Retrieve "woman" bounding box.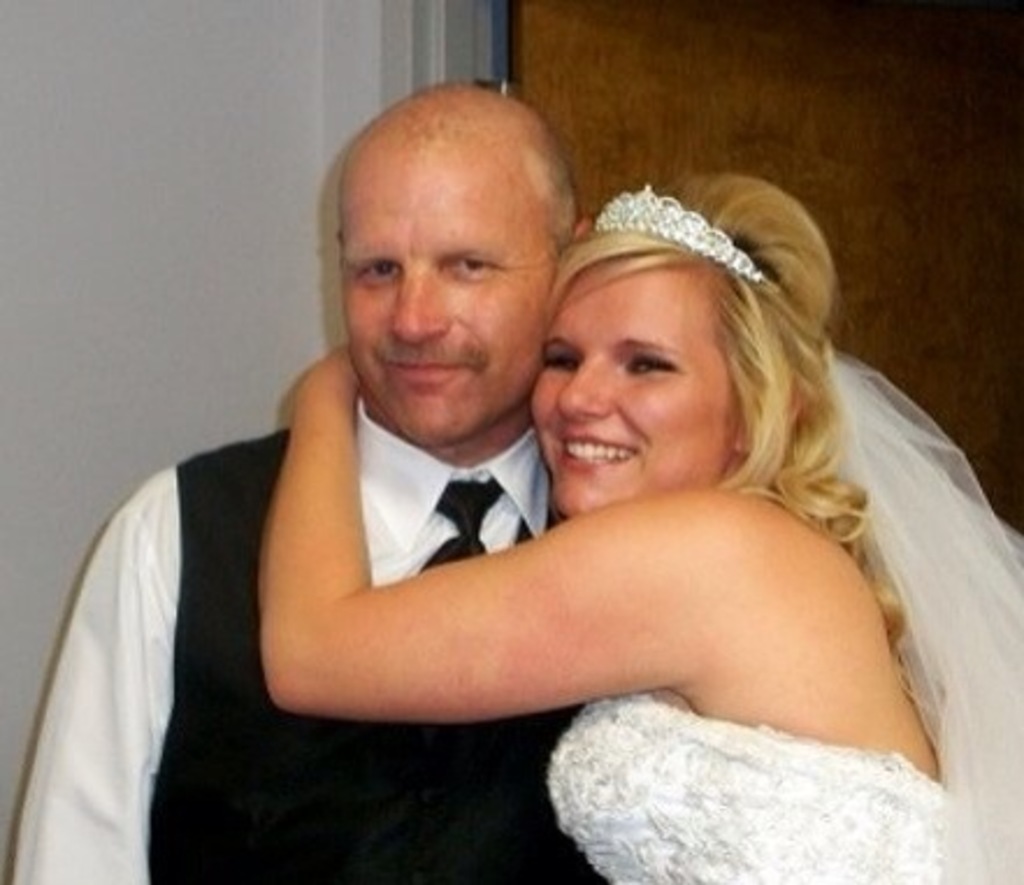
Bounding box: [x1=258, y1=170, x2=1022, y2=883].
